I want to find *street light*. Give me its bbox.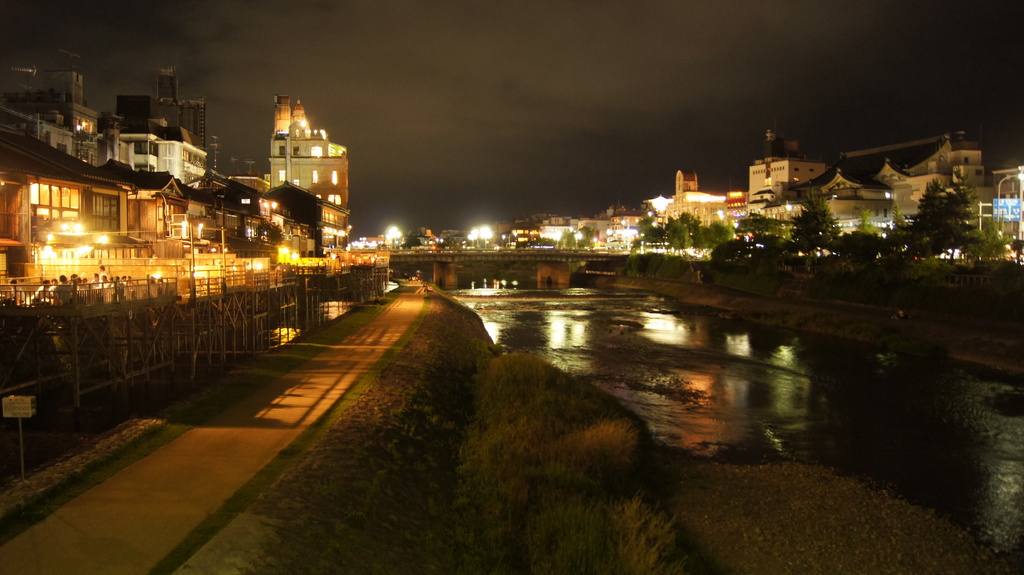
387 226 401 249.
